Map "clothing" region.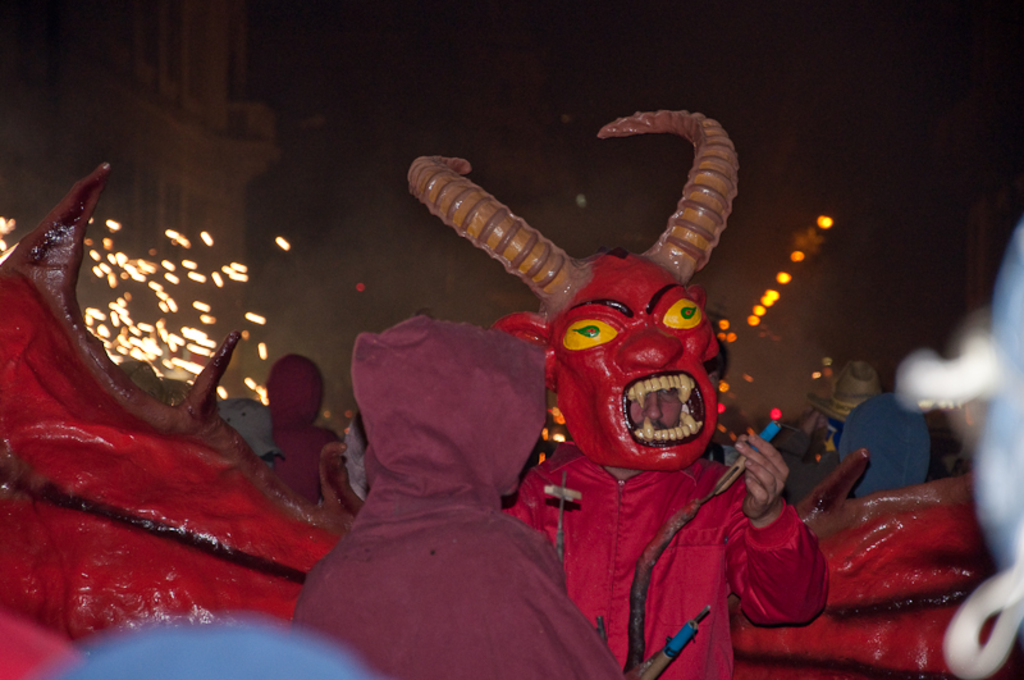
Mapped to <bbox>768, 424, 846, 511</bbox>.
